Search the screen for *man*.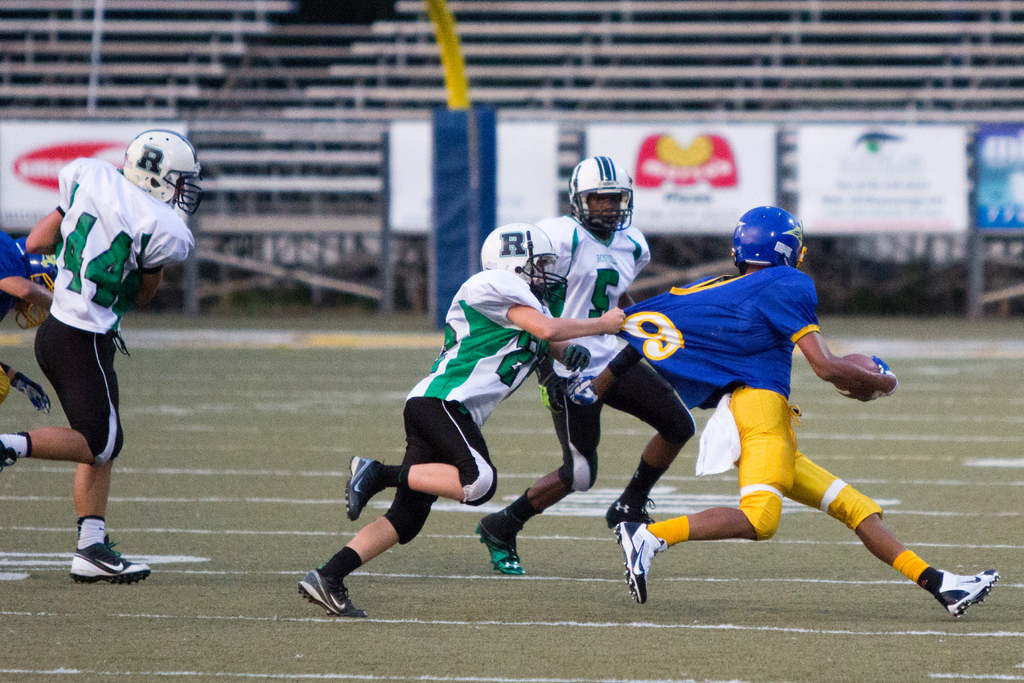
Found at [left=11, top=130, right=193, bottom=582].
